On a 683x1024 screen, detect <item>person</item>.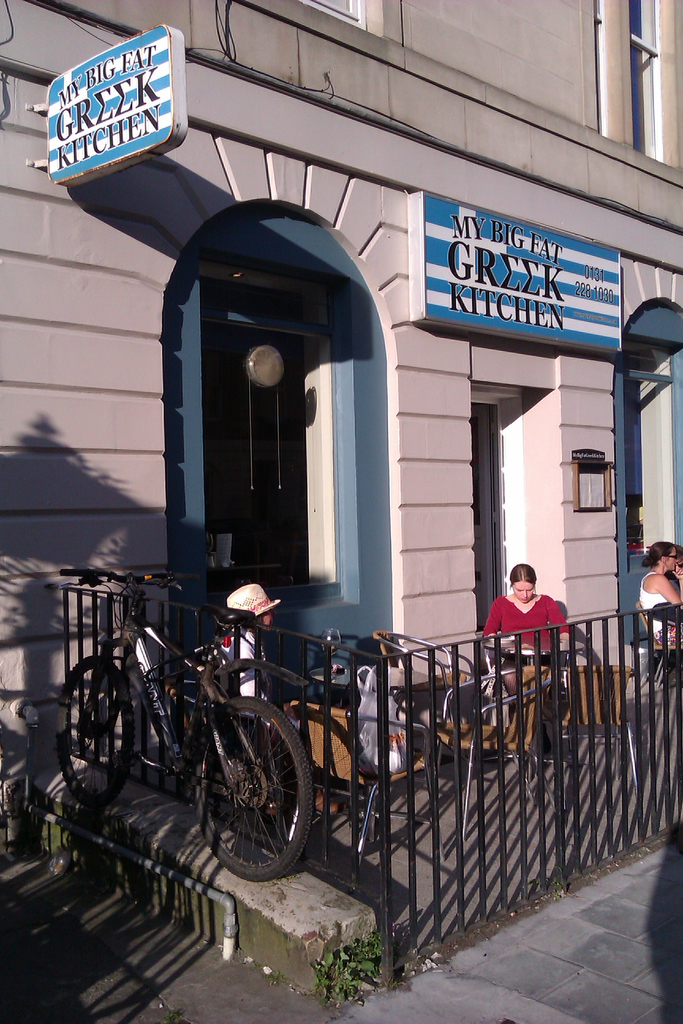
pyautogui.locateOnScreen(634, 543, 682, 647).
